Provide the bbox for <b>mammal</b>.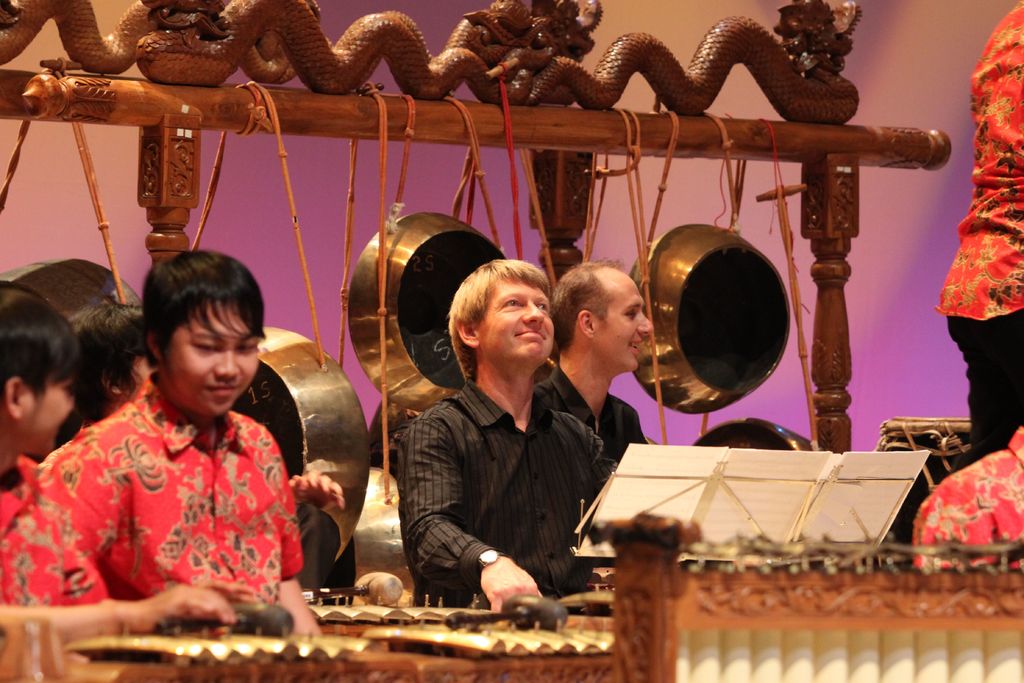
934,0,1023,463.
